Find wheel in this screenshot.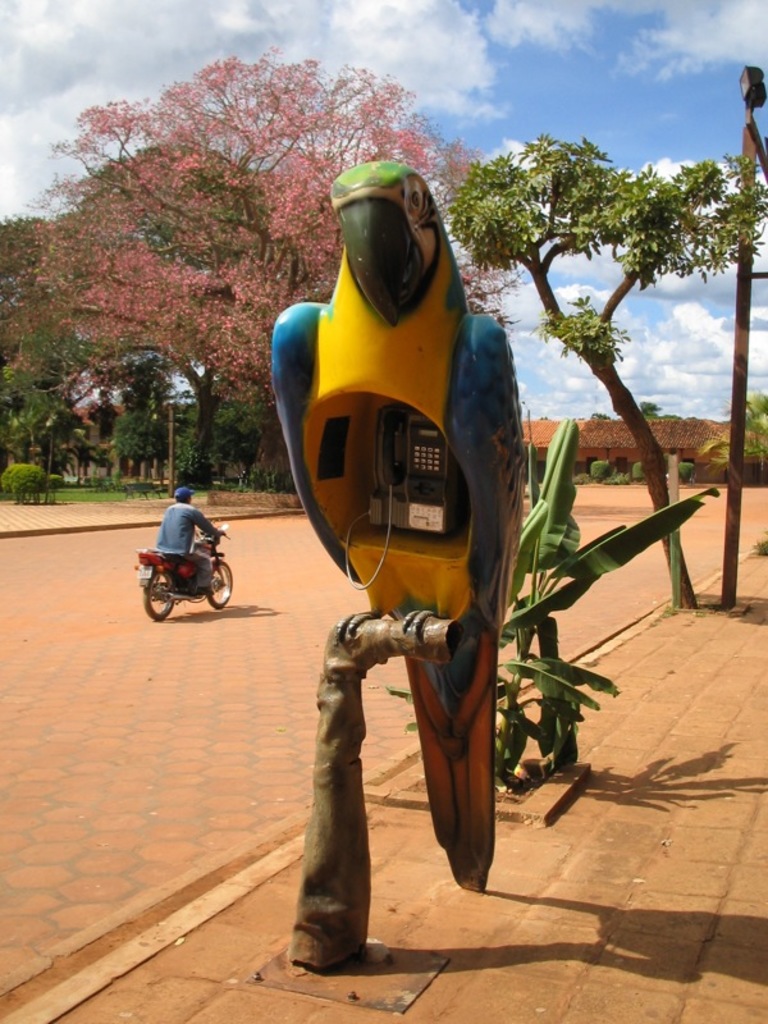
The bounding box for wheel is detection(211, 559, 234, 608).
